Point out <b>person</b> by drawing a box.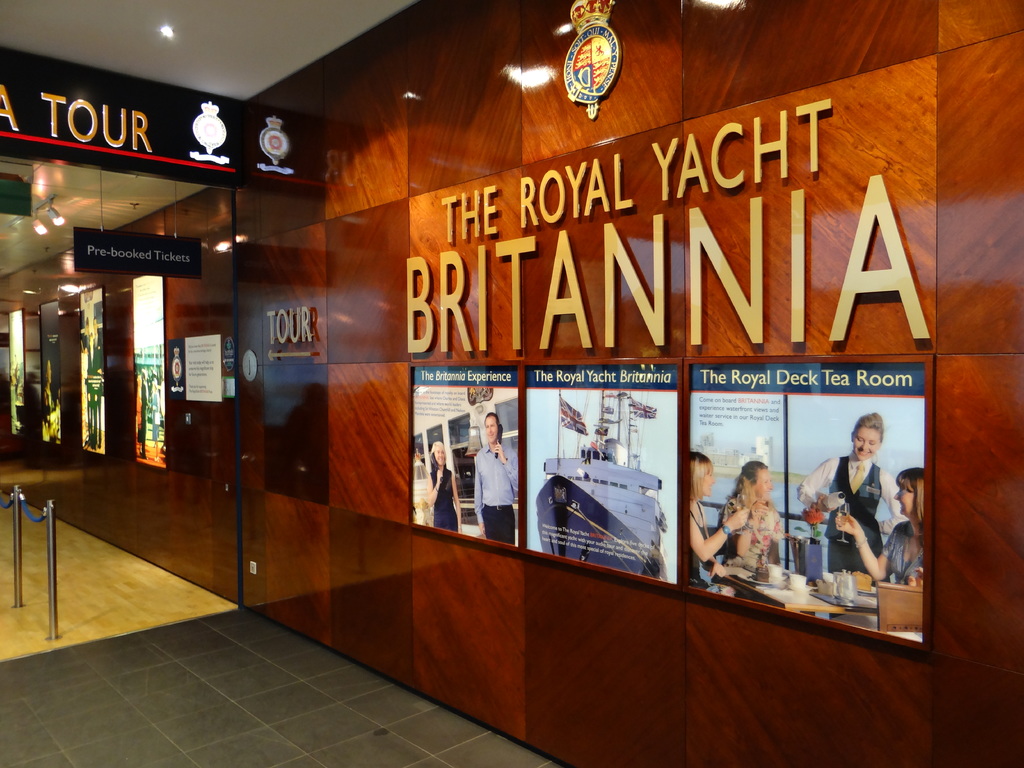
[687,454,753,582].
